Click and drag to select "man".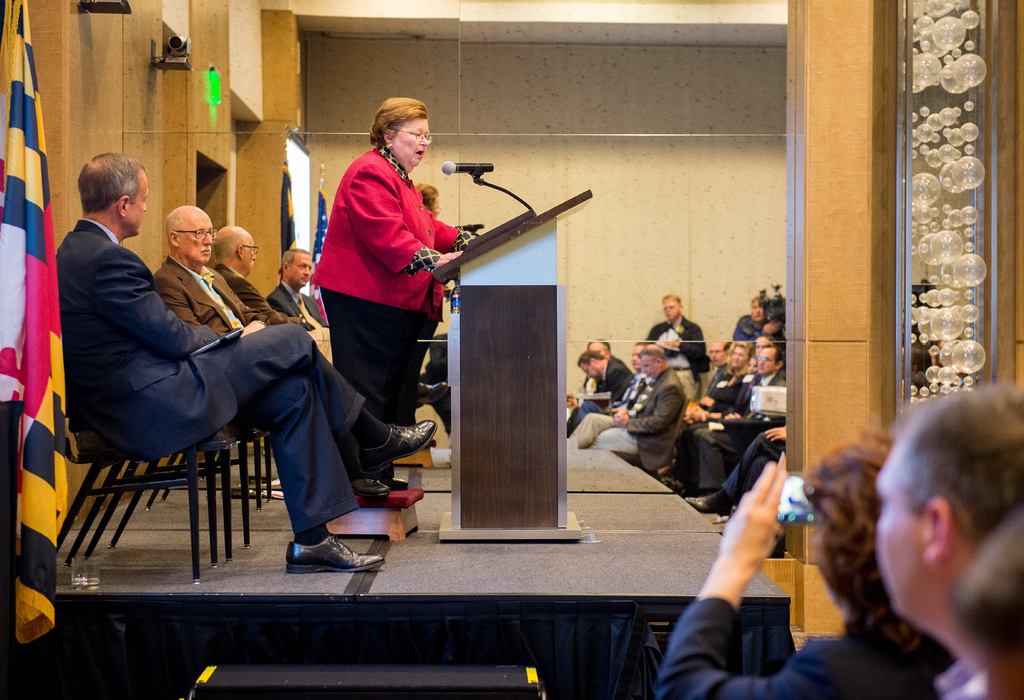
Selection: 214,227,337,366.
